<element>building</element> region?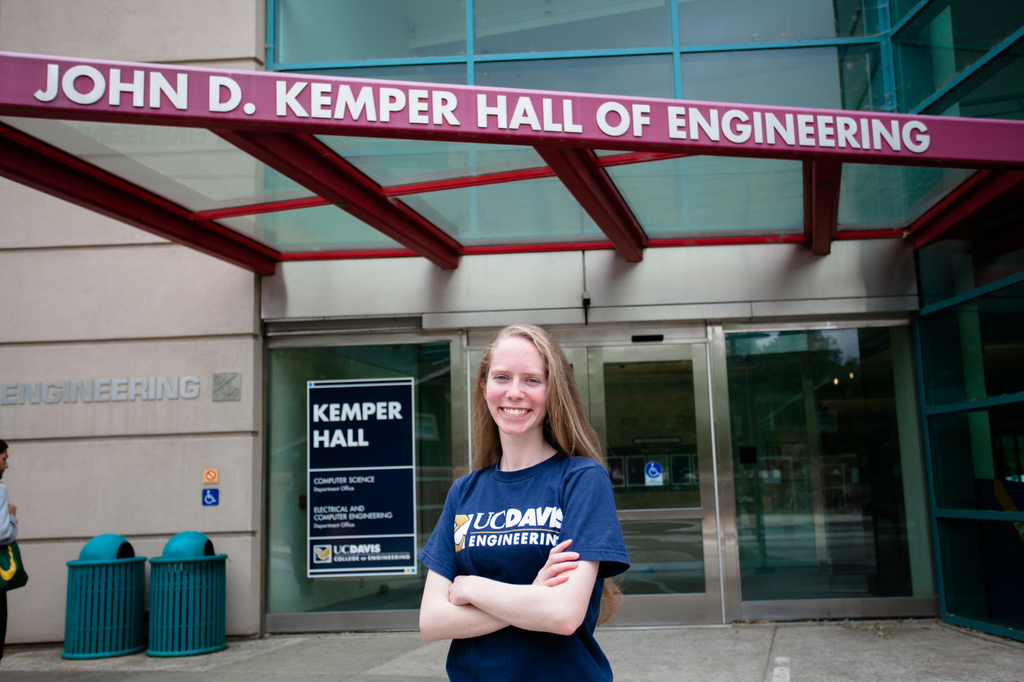
[x1=0, y1=0, x2=1023, y2=681]
